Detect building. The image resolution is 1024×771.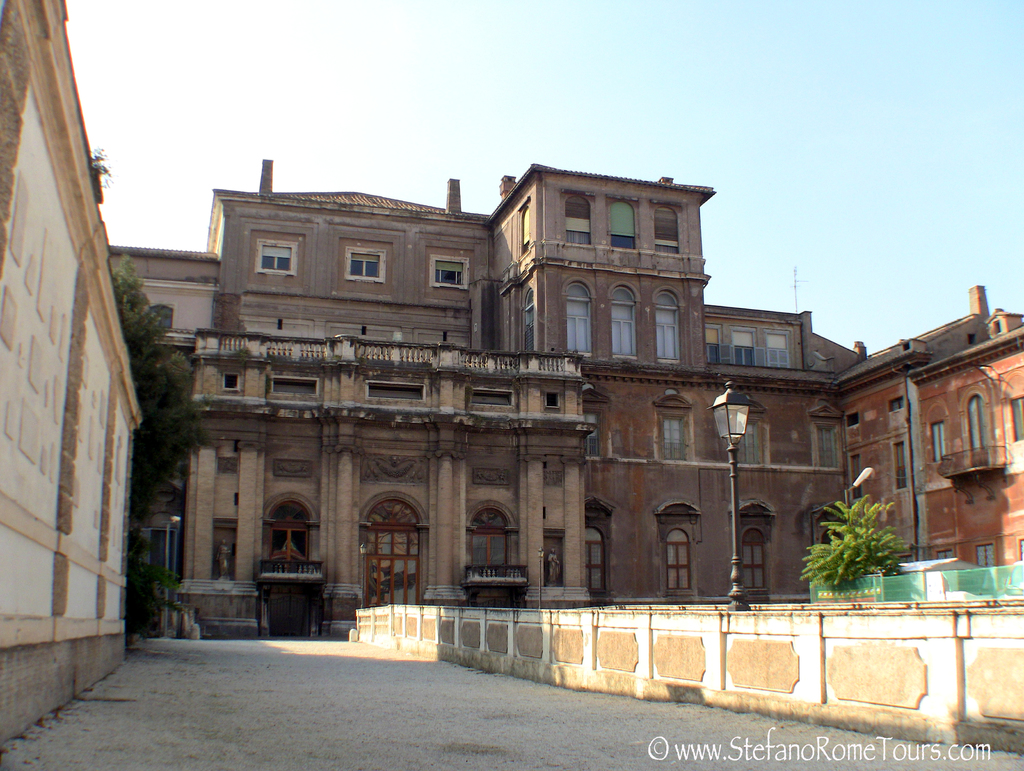
box=[108, 165, 861, 638].
